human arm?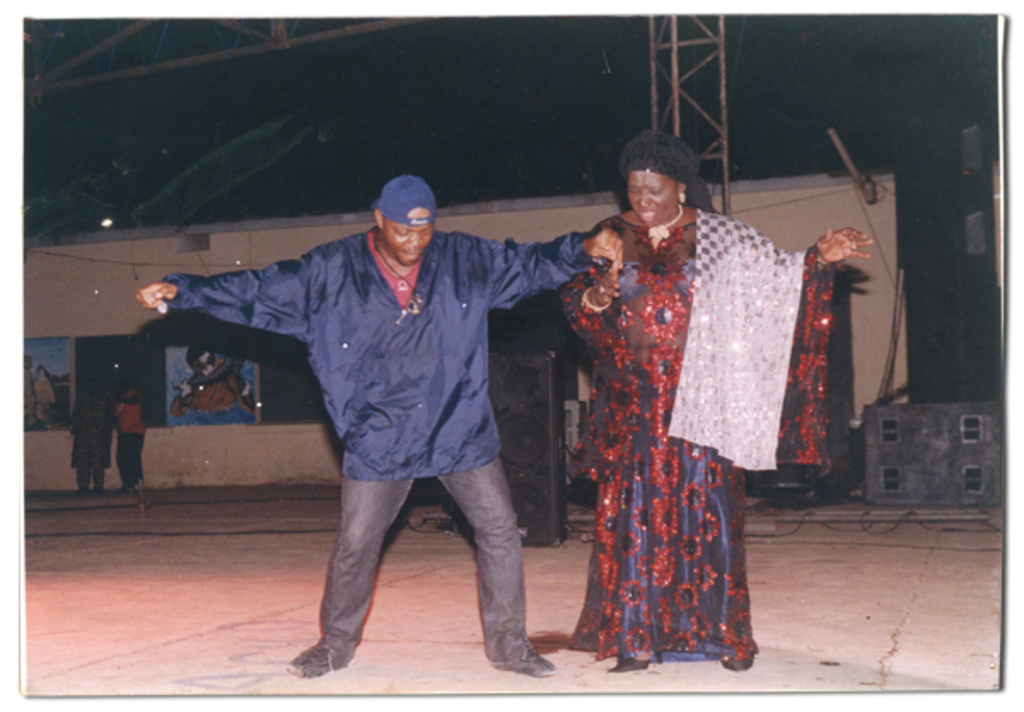
box(468, 219, 625, 324)
